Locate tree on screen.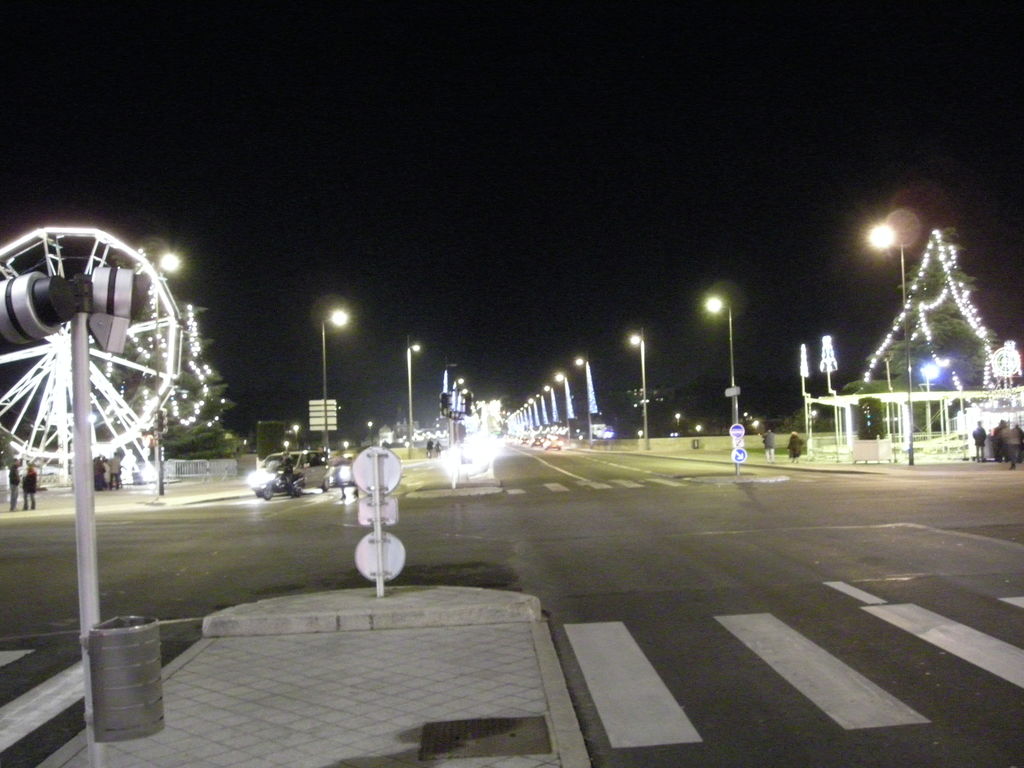
On screen at <box>865,225,996,386</box>.
